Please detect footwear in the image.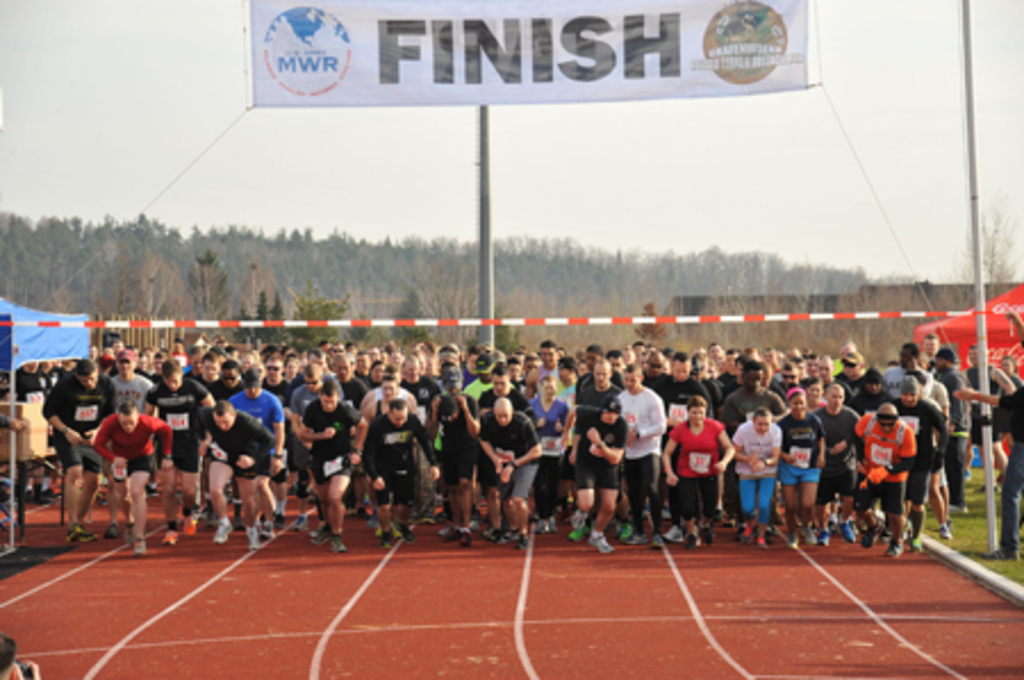
396,523,421,541.
